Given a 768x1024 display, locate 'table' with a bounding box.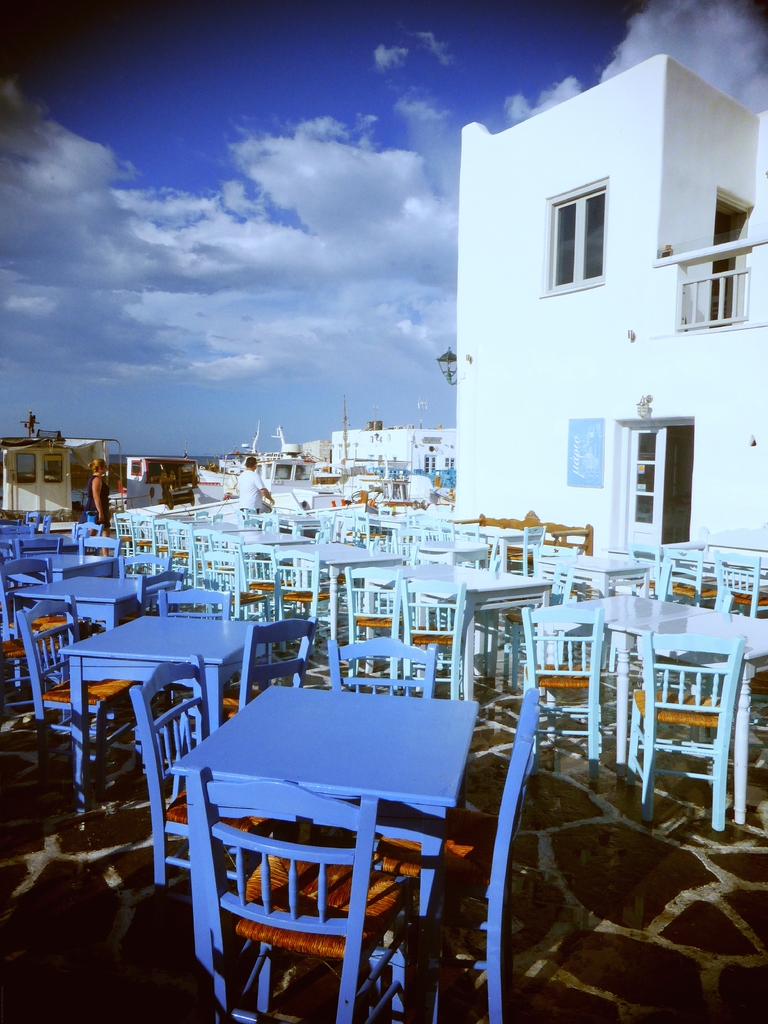
Located: region(257, 531, 403, 672).
